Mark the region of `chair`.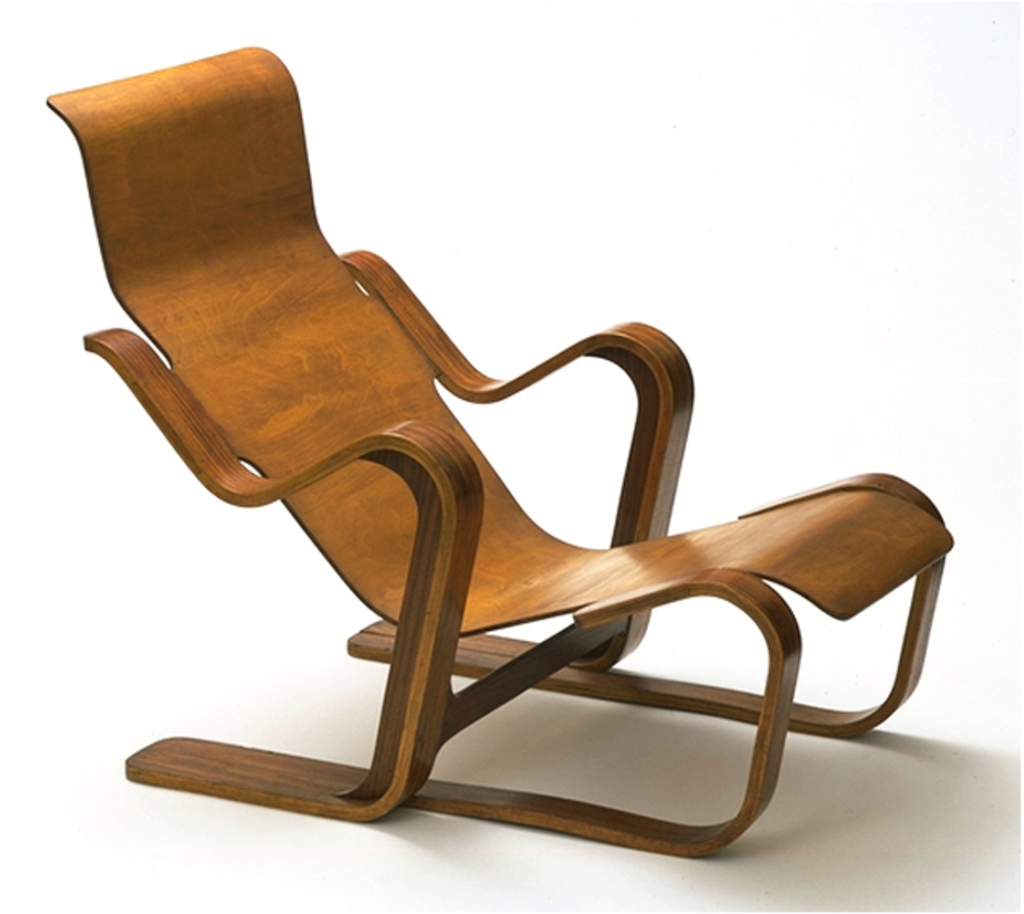
Region: (36, 48, 943, 872).
